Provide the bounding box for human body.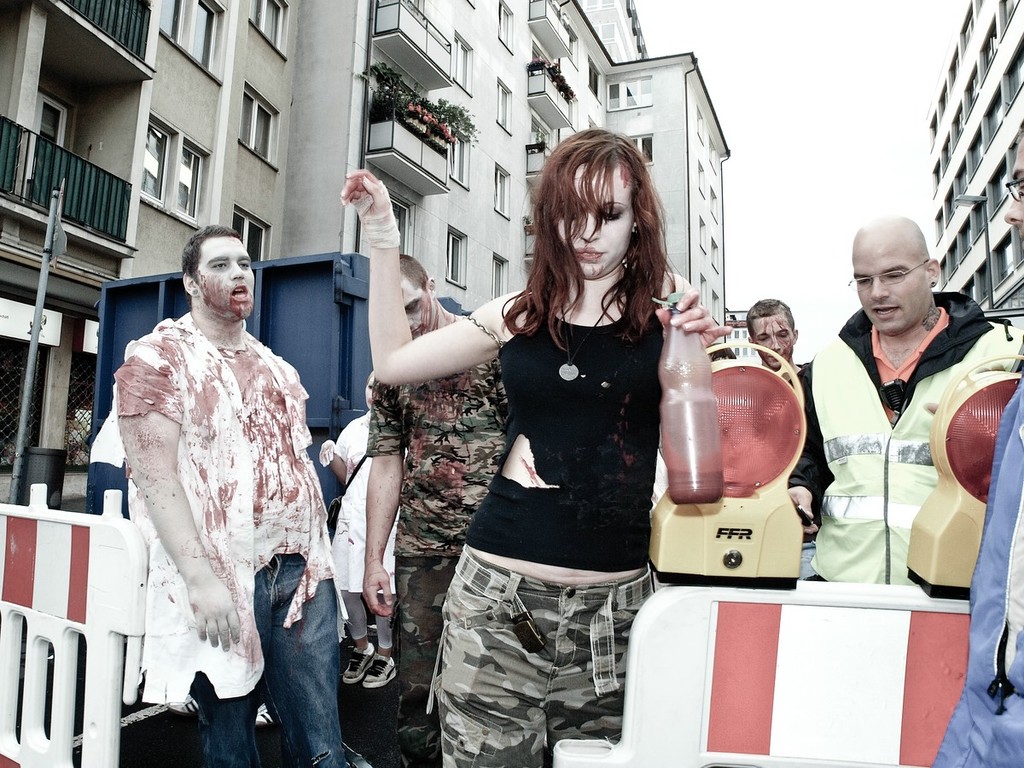
bbox=(102, 270, 340, 733).
